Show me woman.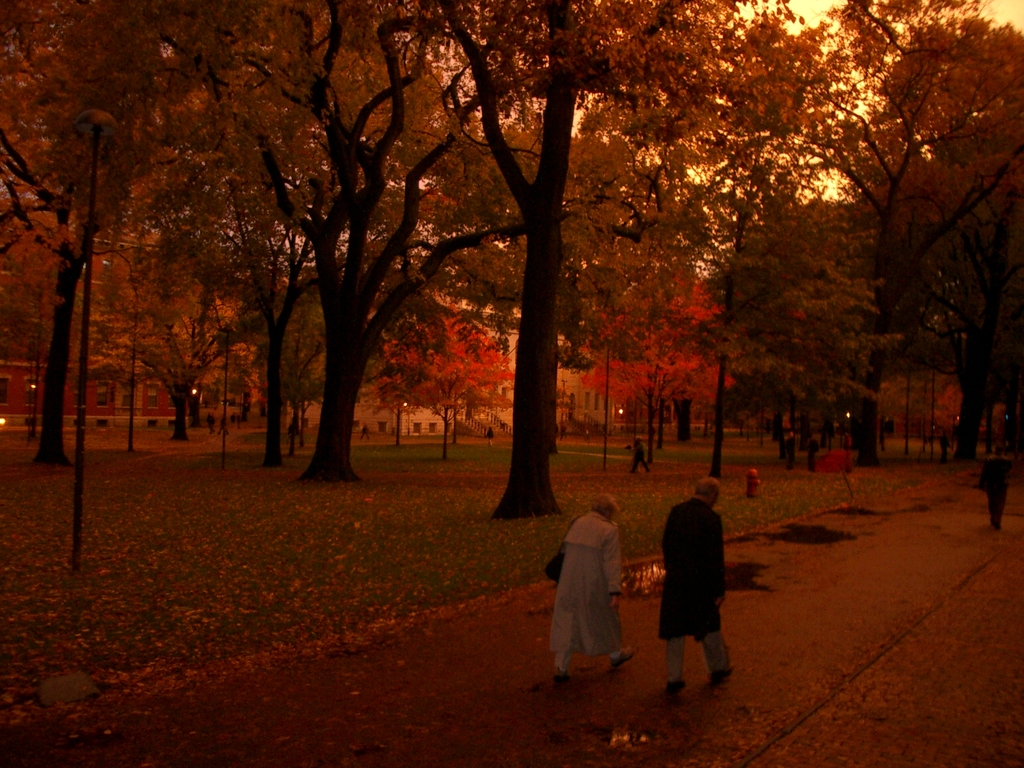
woman is here: BBox(549, 488, 637, 698).
